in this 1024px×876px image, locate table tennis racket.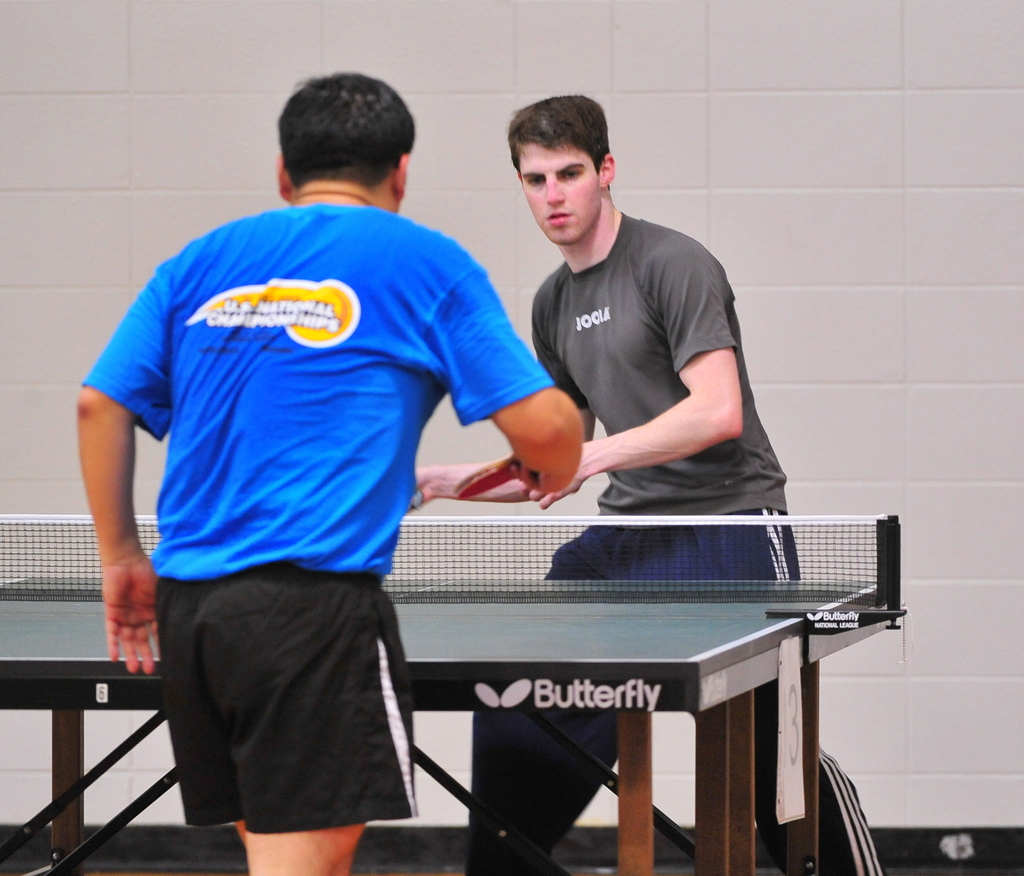
Bounding box: 447:457:520:499.
